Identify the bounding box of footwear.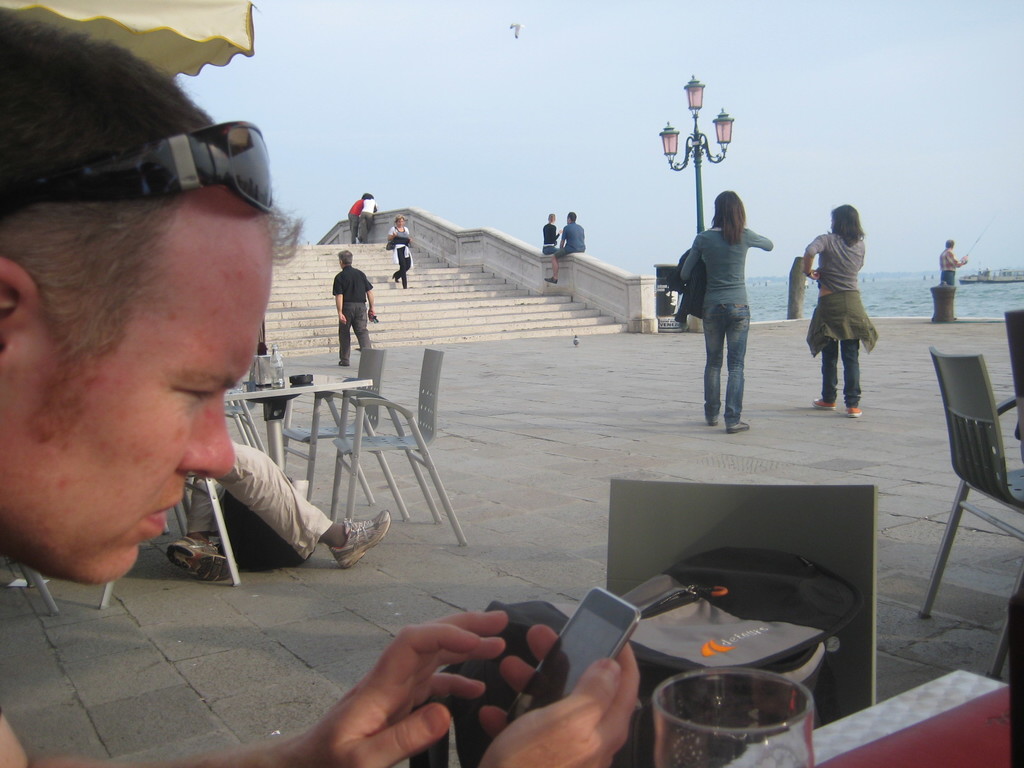
Rect(812, 399, 837, 412).
